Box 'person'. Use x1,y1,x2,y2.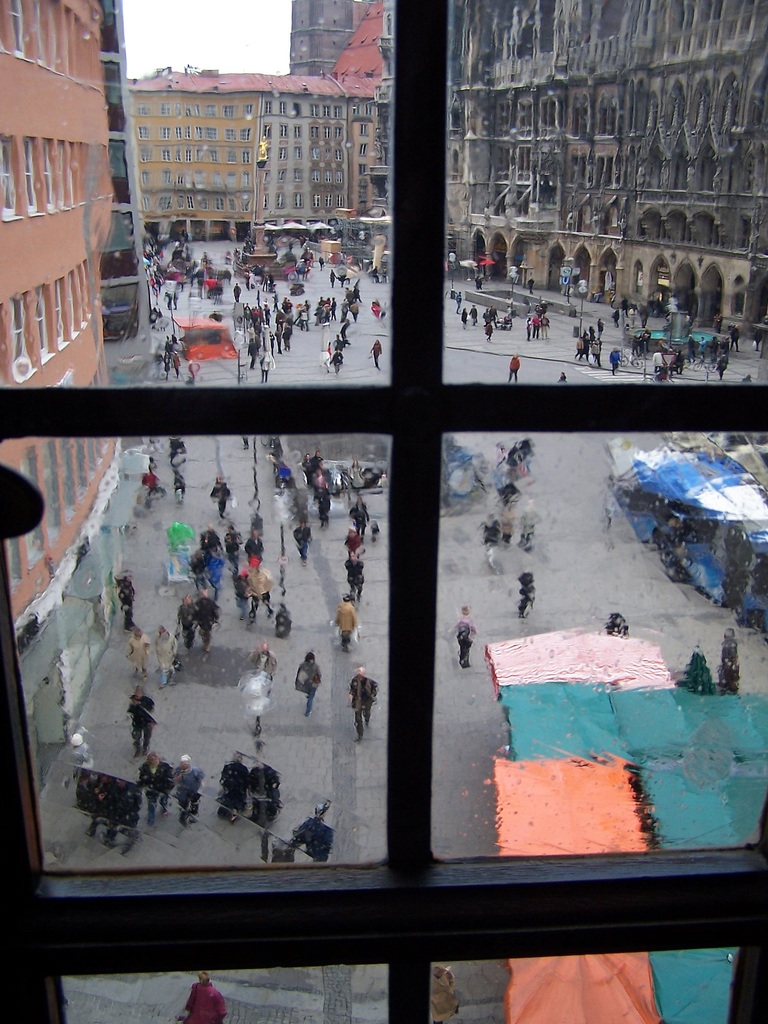
128,627,156,683.
